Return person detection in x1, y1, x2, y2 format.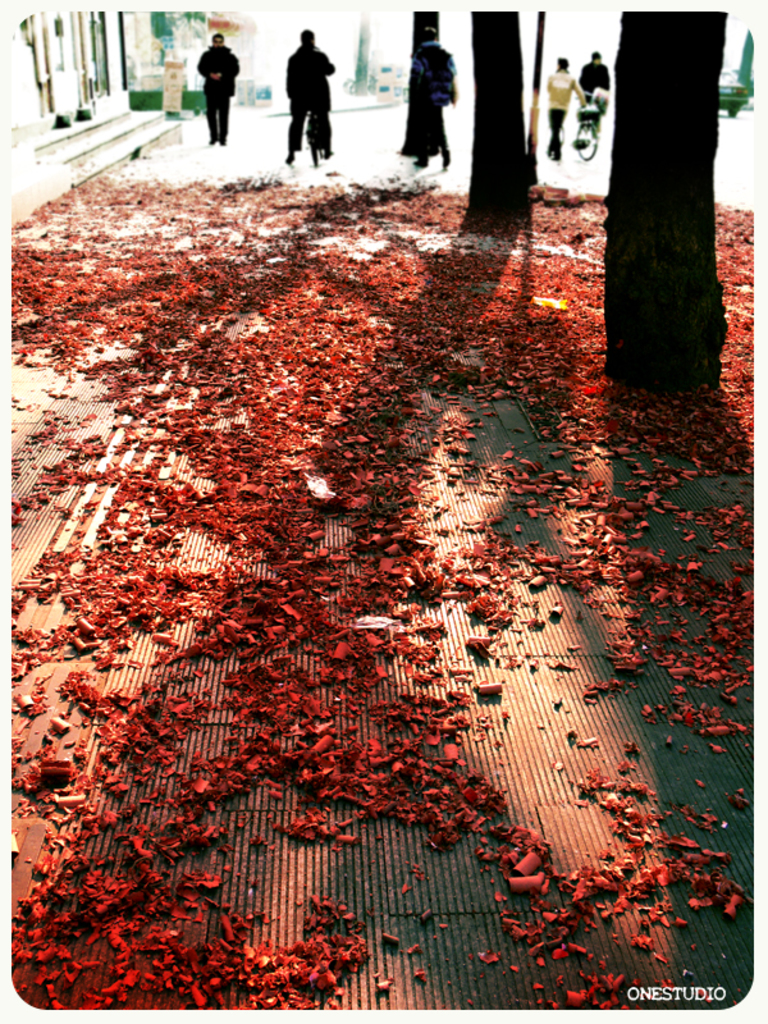
287, 28, 335, 166.
